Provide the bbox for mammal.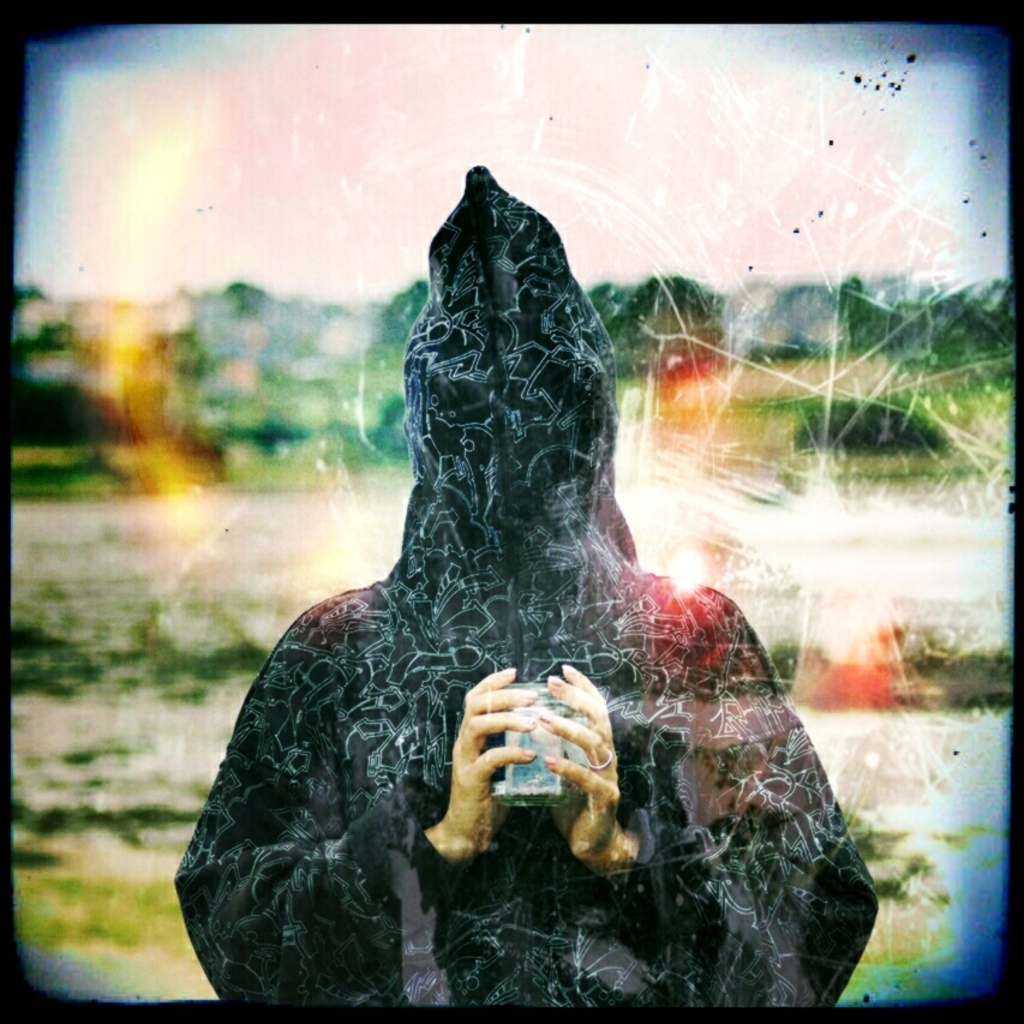
region(174, 160, 882, 1022).
